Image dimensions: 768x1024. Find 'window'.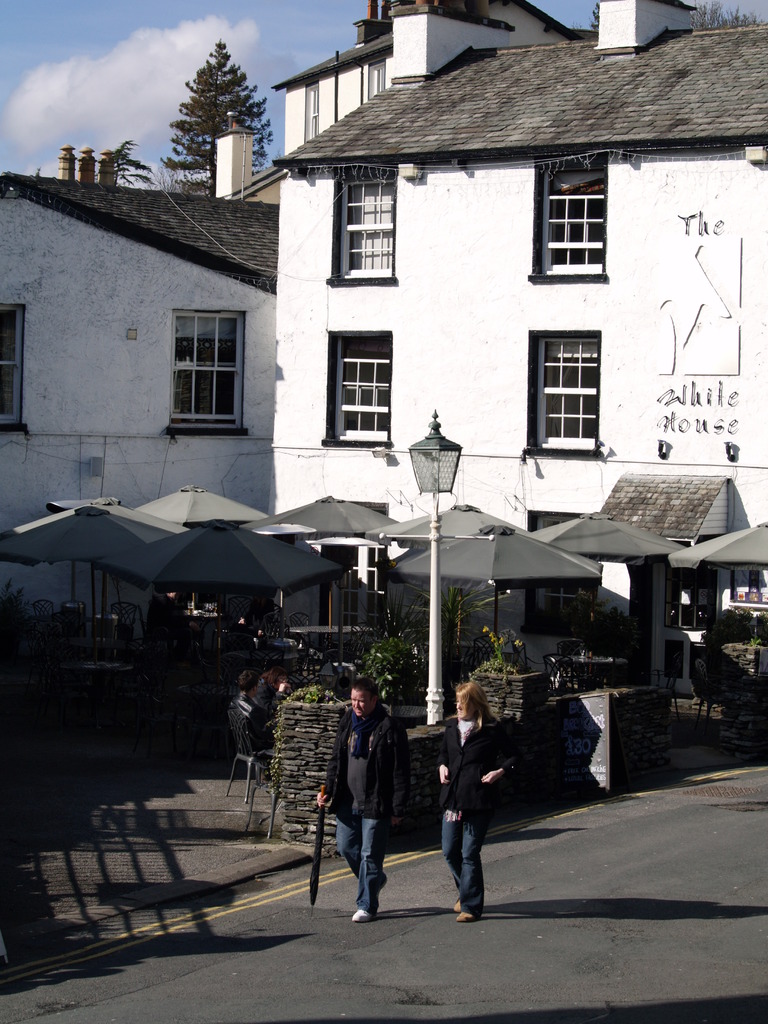
(x1=326, y1=158, x2=394, y2=282).
